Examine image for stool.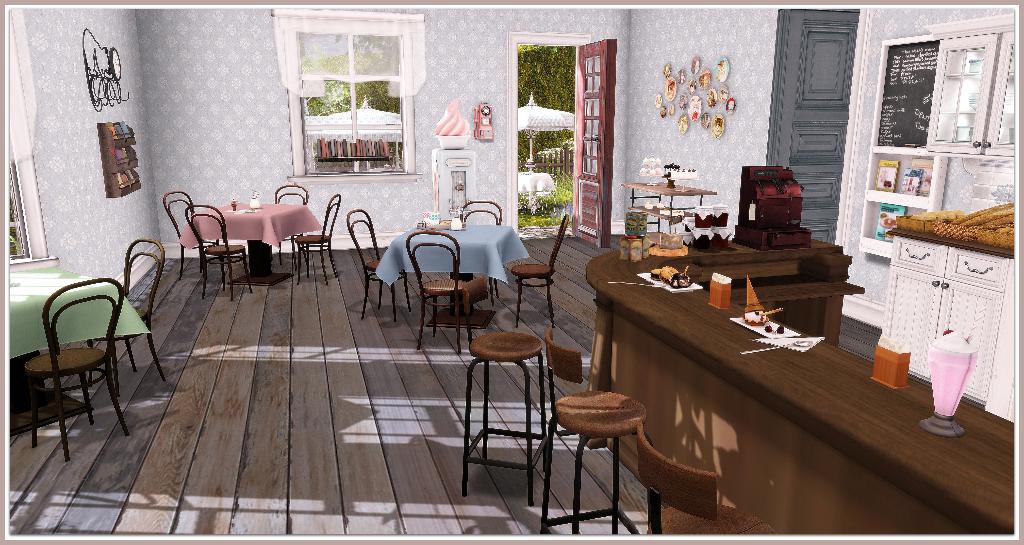
Examination result: x1=465 y1=332 x2=547 y2=507.
